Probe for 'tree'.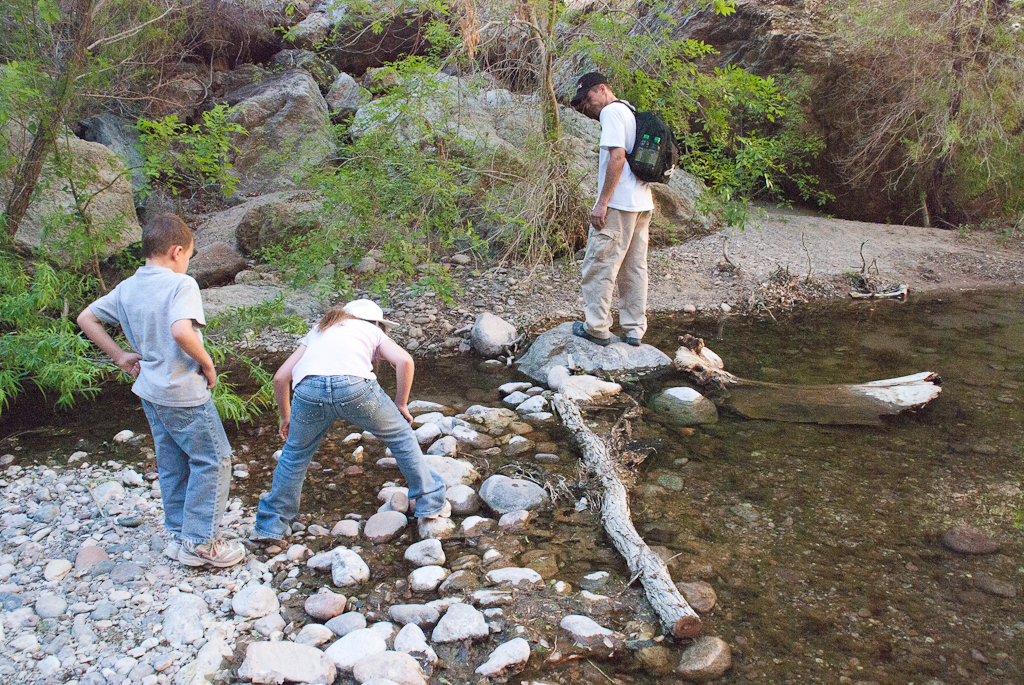
Probe result: bbox(0, 0, 249, 251).
